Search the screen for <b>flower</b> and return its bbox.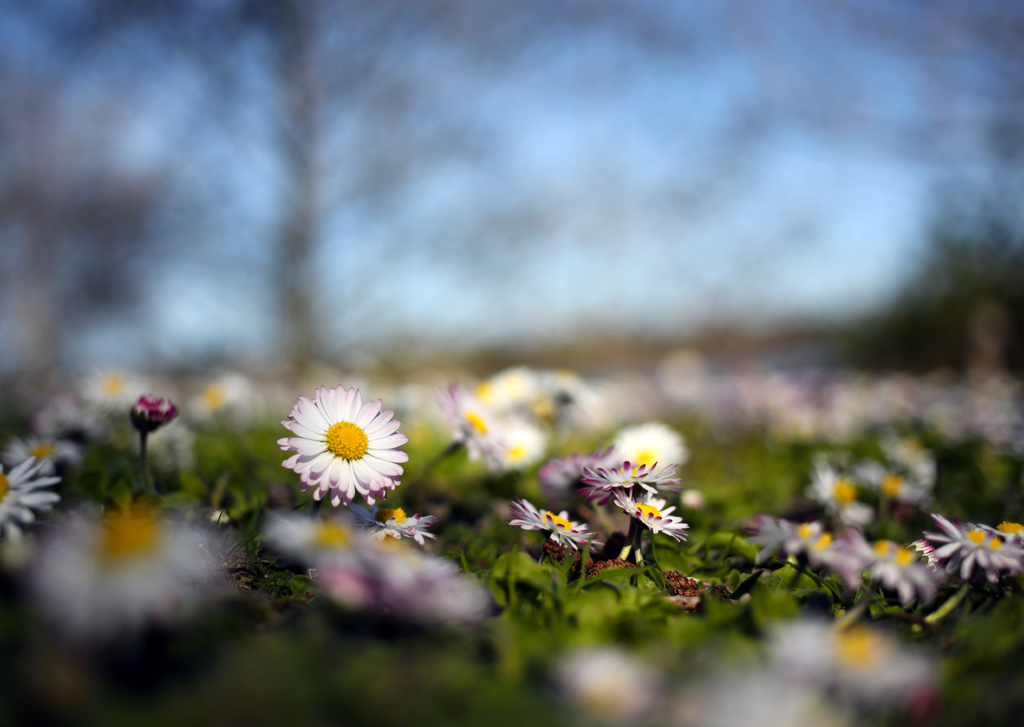
Found: box=[771, 615, 941, 698].
